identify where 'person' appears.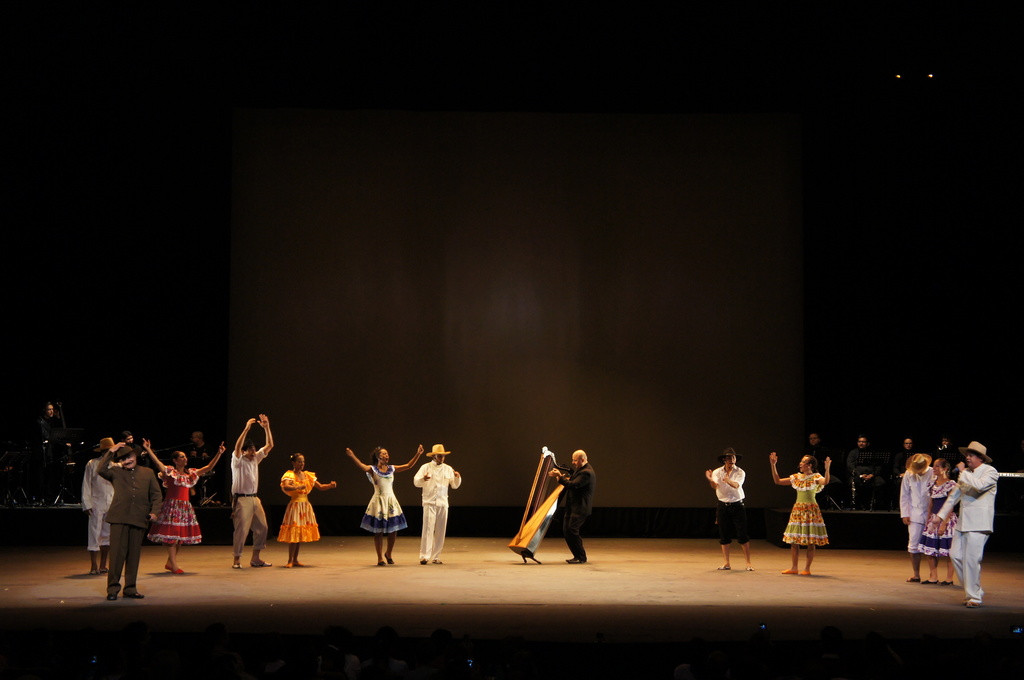
Appears at (x1=143, y1=437, x2=227, y2=576).
